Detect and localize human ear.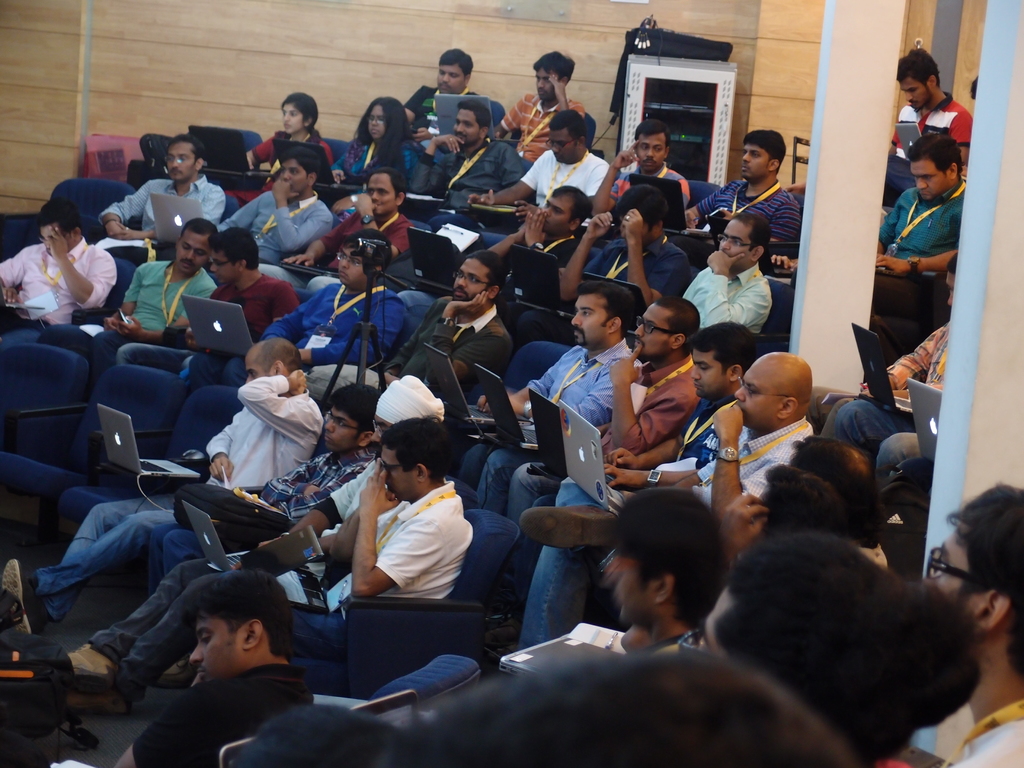
Localized at left=652, top=574, right=673, bottom=605.
